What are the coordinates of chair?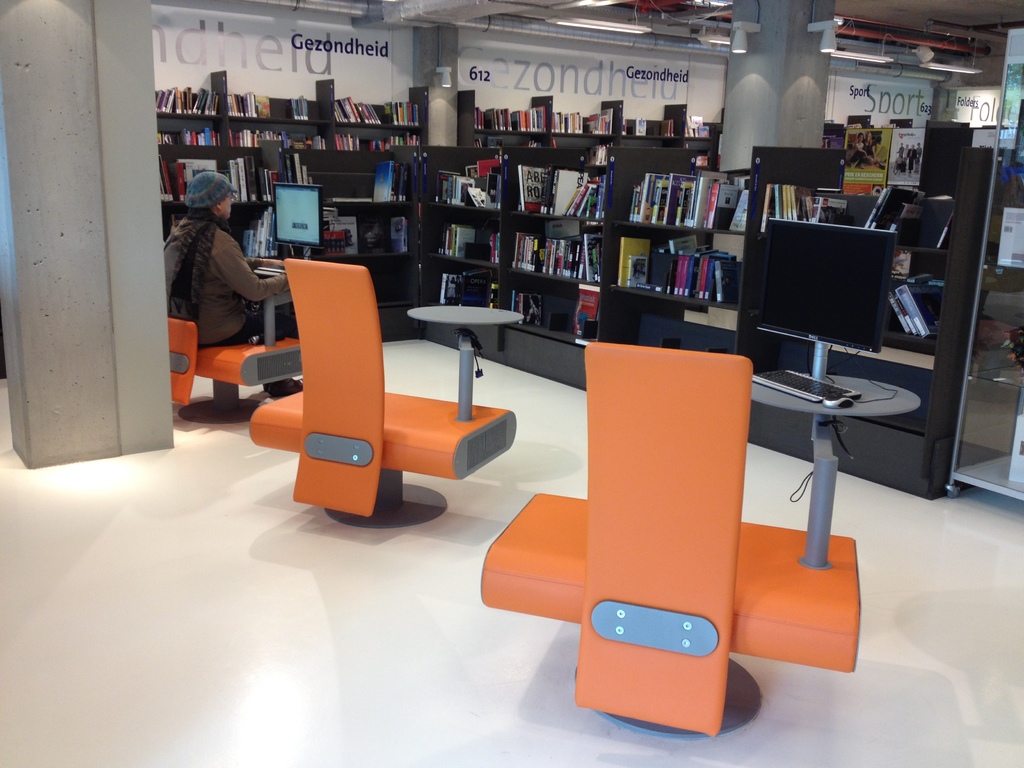
BBox(166, 275, 304, 427).
